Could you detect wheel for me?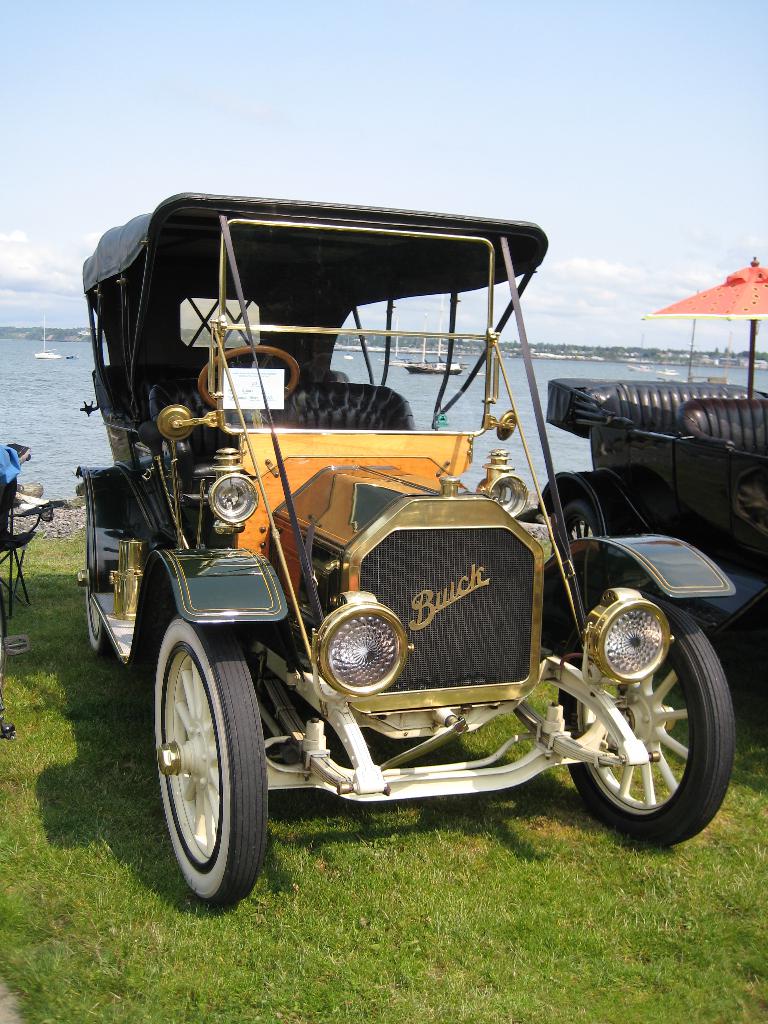
Detection result: [left=565, top=612, right=739, bottom=845].
